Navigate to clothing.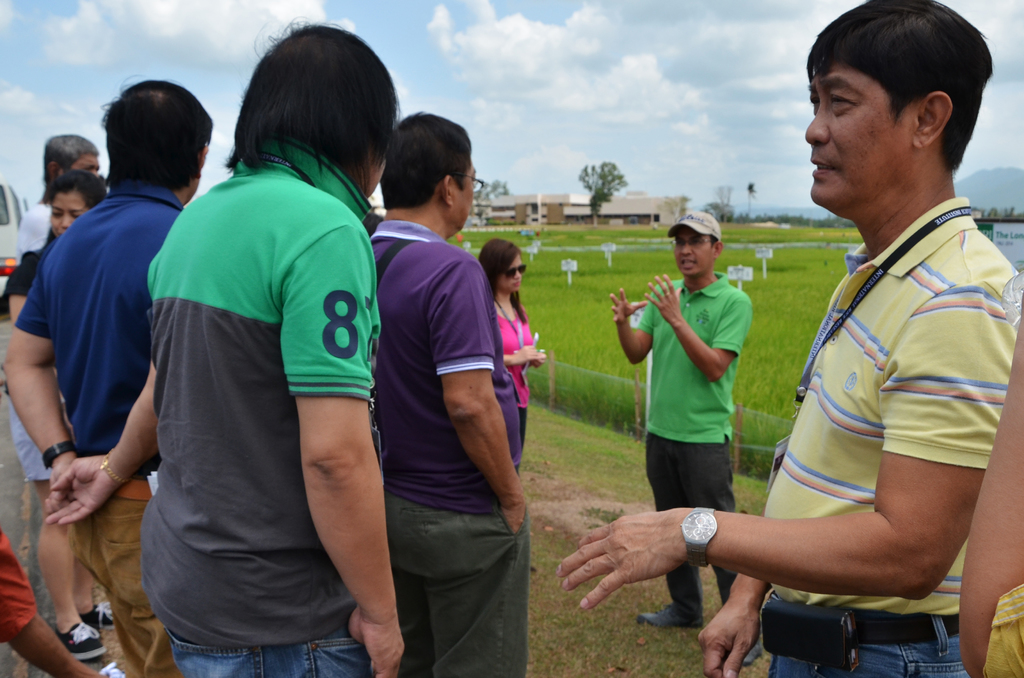
Navigation target: (left=764, top=183, right=1023, bottom=677).
